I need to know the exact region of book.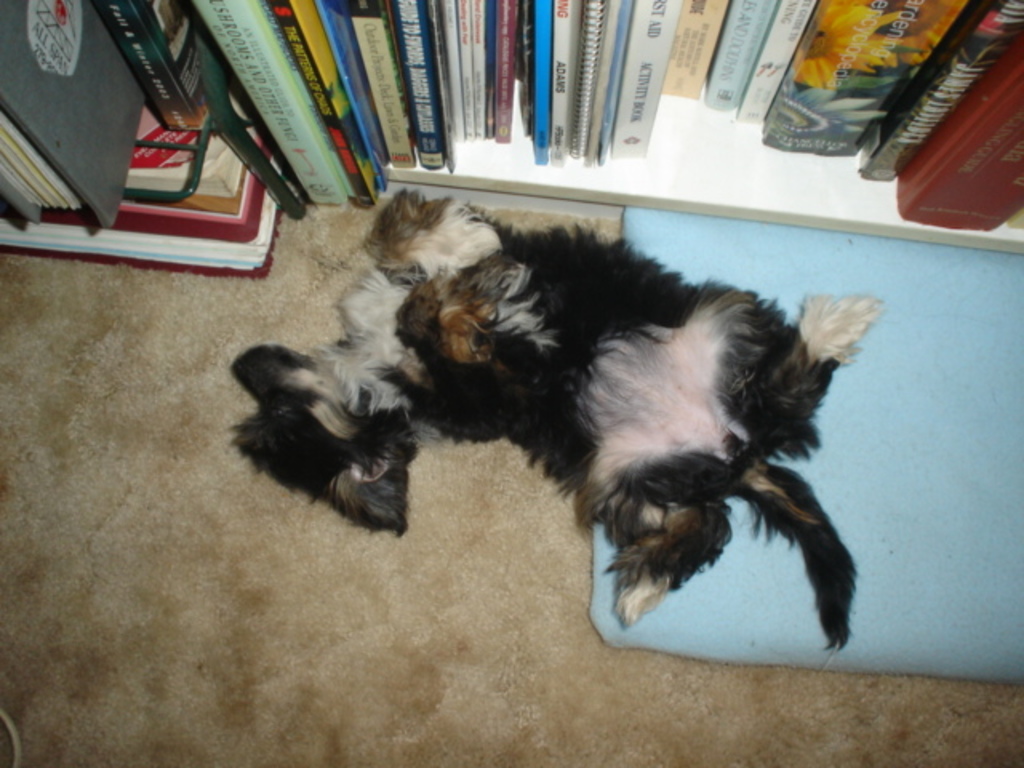
Region: 264 0 392 211.
